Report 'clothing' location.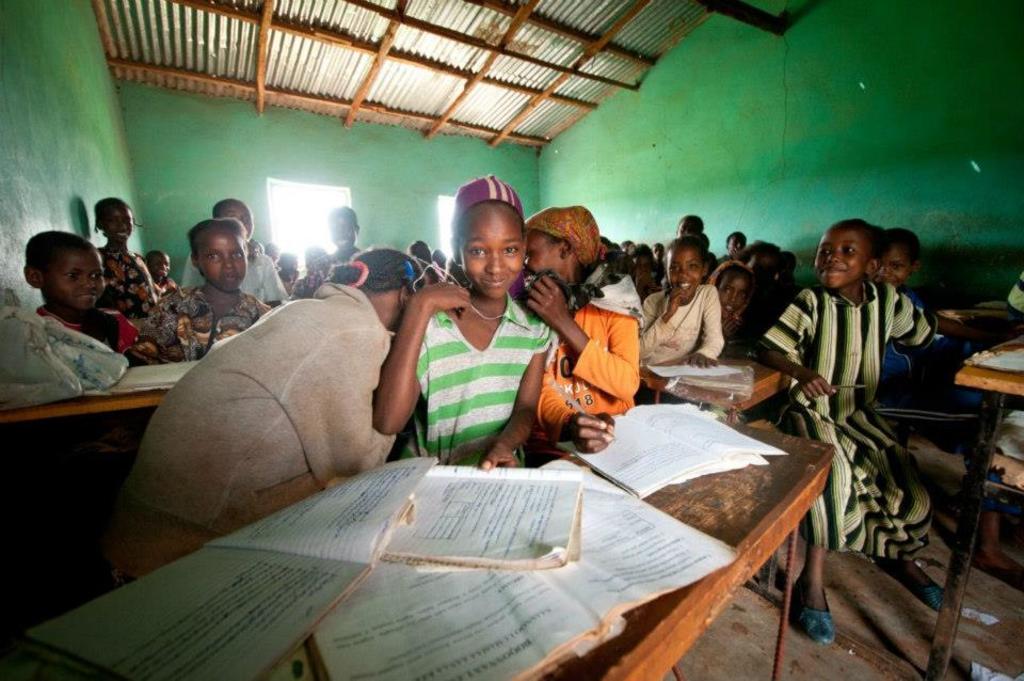
Report: (532,275,641,471).
